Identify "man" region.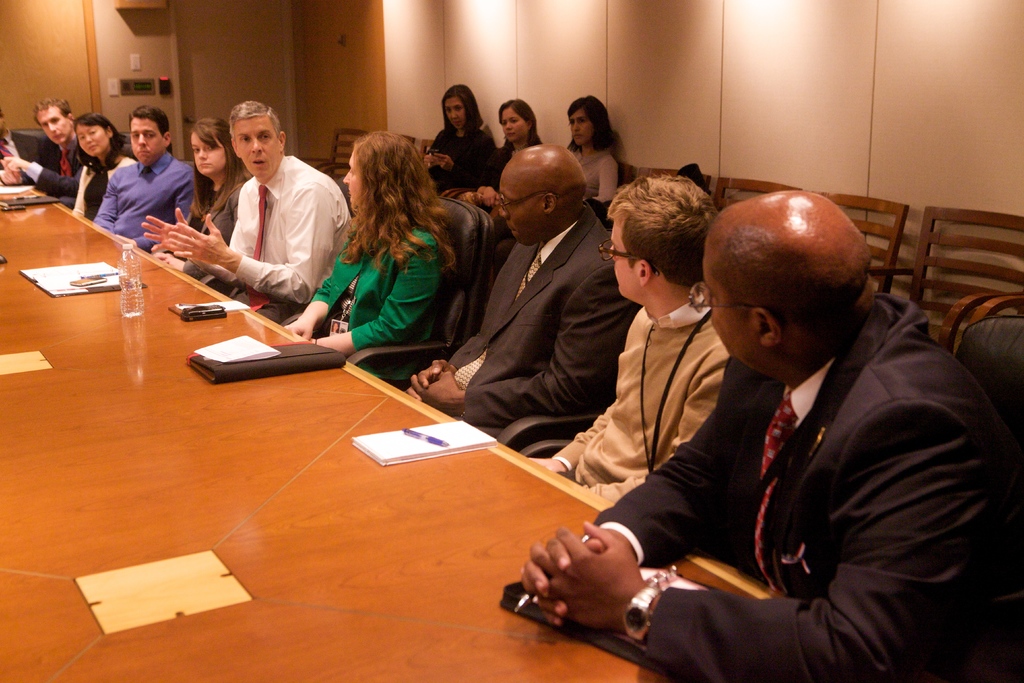
Region: <region>524, 190, 1023, 682</region>.
